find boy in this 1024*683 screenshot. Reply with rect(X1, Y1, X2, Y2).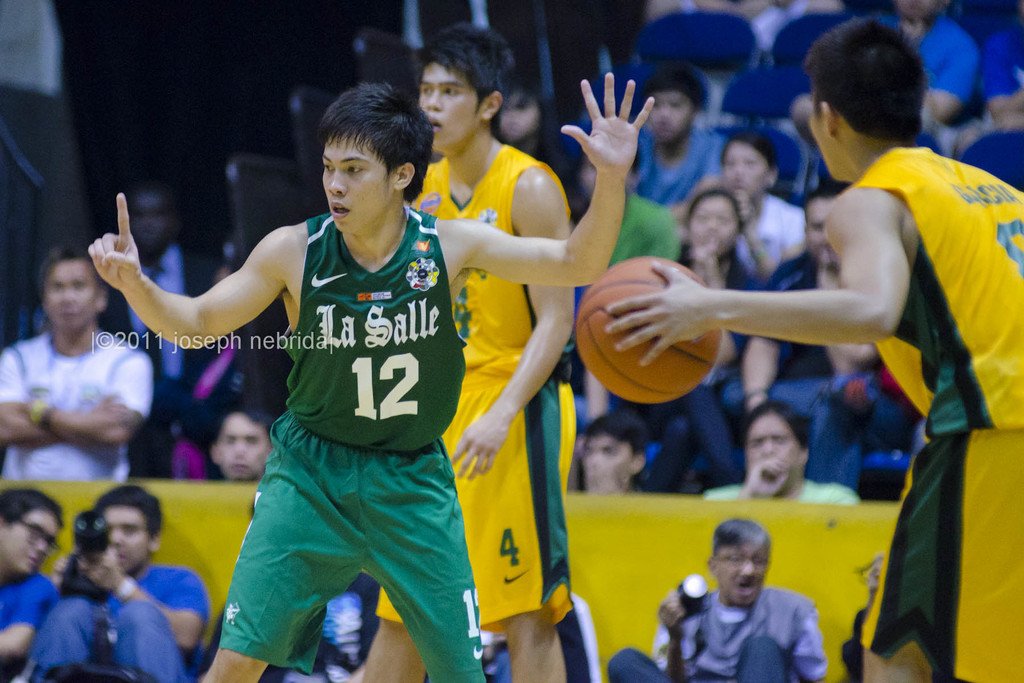
rect(602, 15, 1023, 682).
